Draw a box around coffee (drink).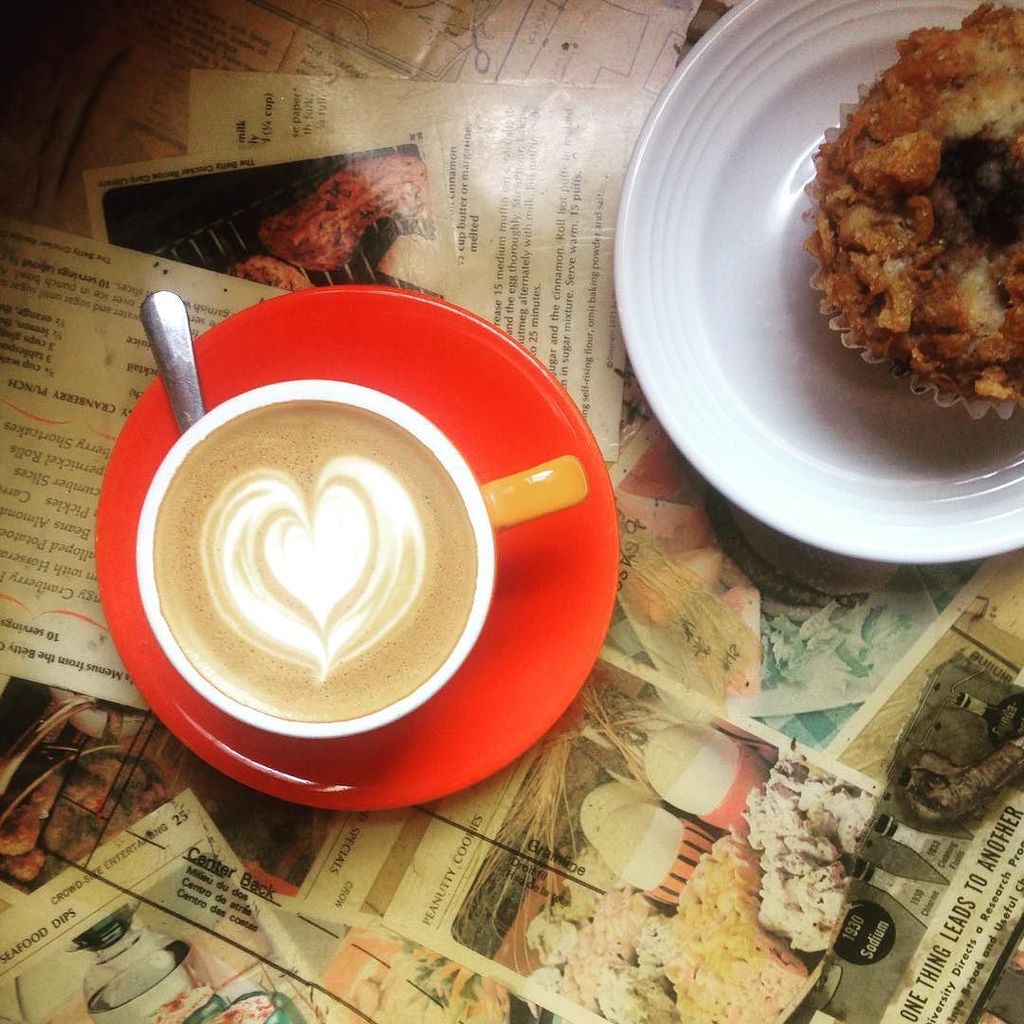
box(154, 400, 482, 715).
